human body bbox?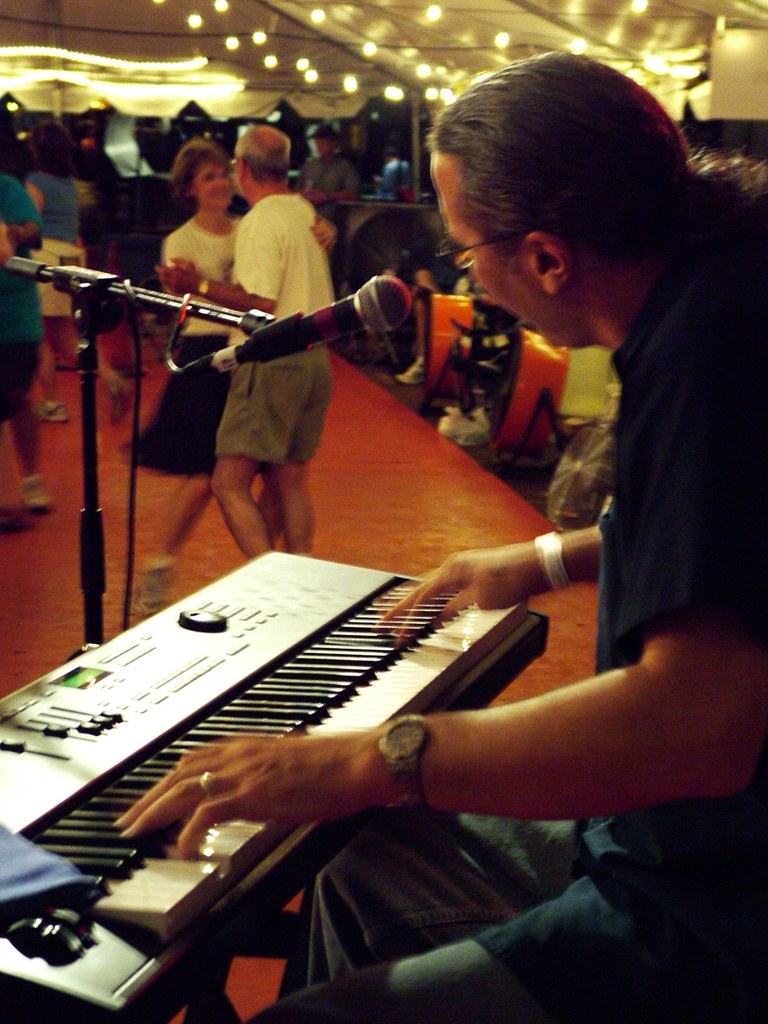
Rect(143, 214, 340, 611)
